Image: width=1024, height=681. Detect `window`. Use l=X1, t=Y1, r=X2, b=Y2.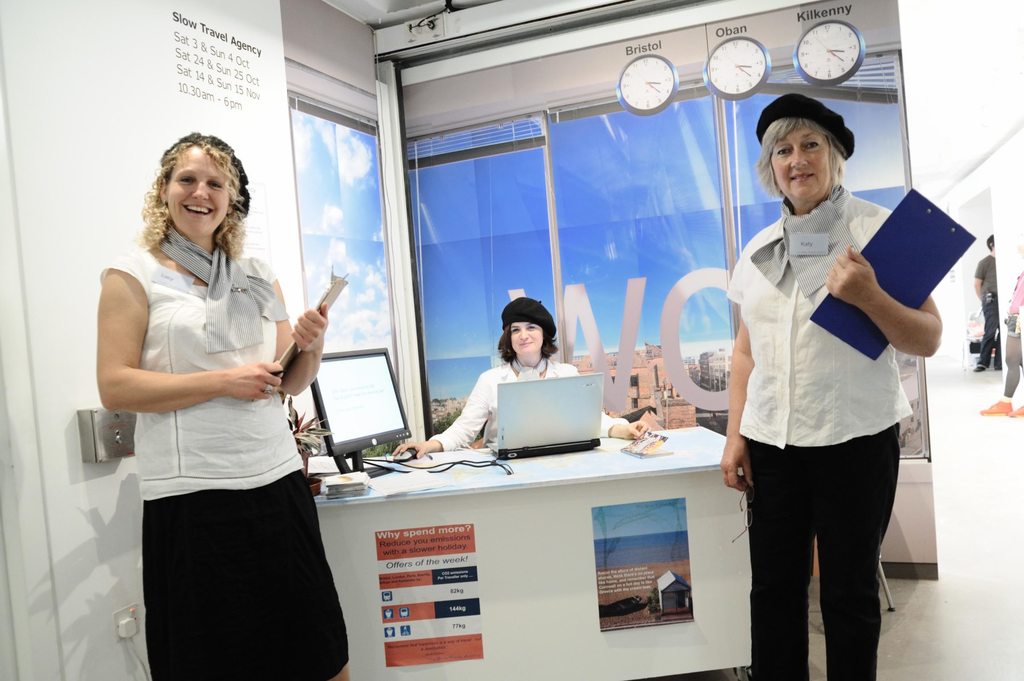
l=293, t=88, r=403, b=398.
